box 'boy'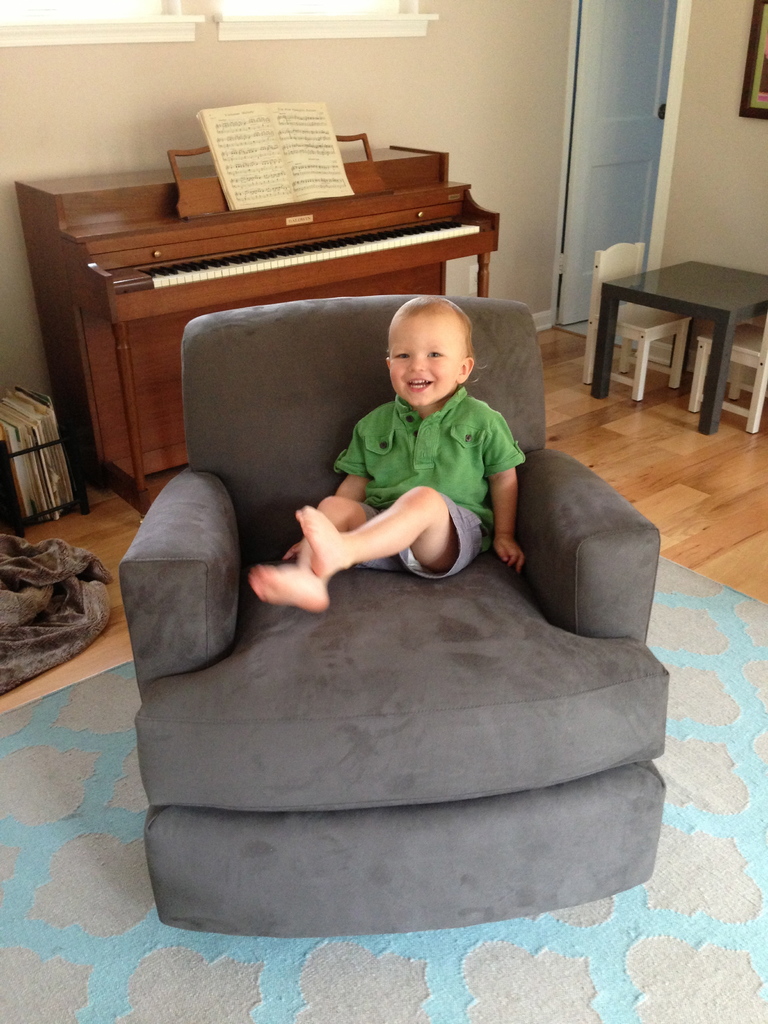
crop(247, 292, 541, 612)
